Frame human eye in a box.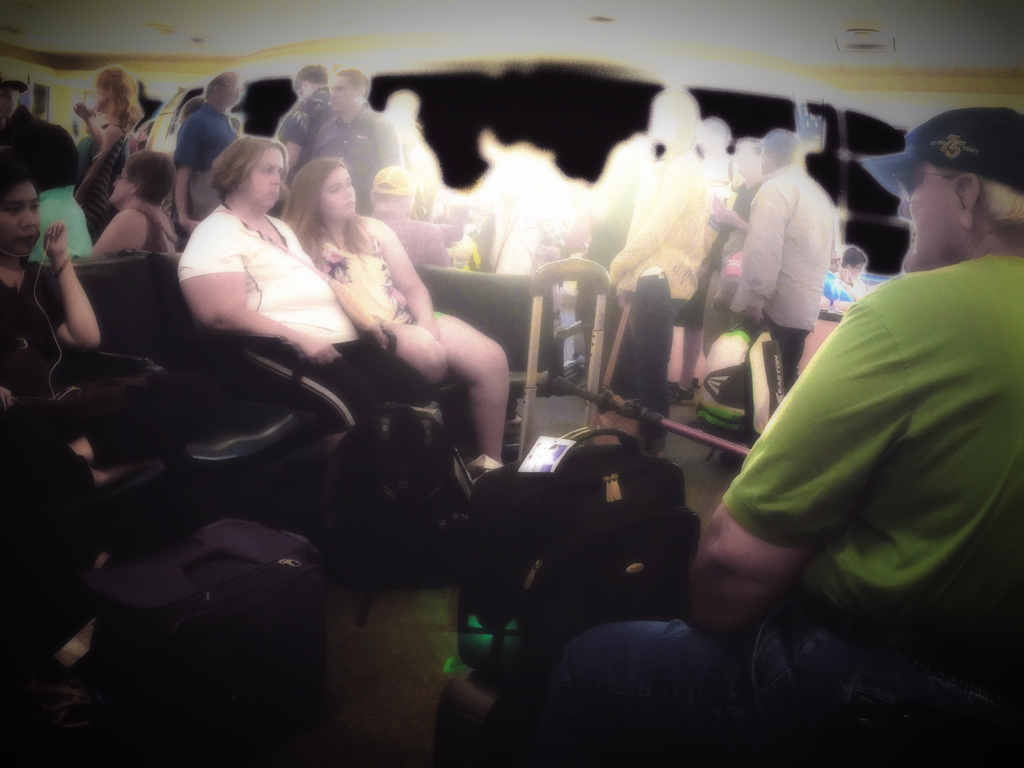
left=262, top=165, right=271, bottom=173.
